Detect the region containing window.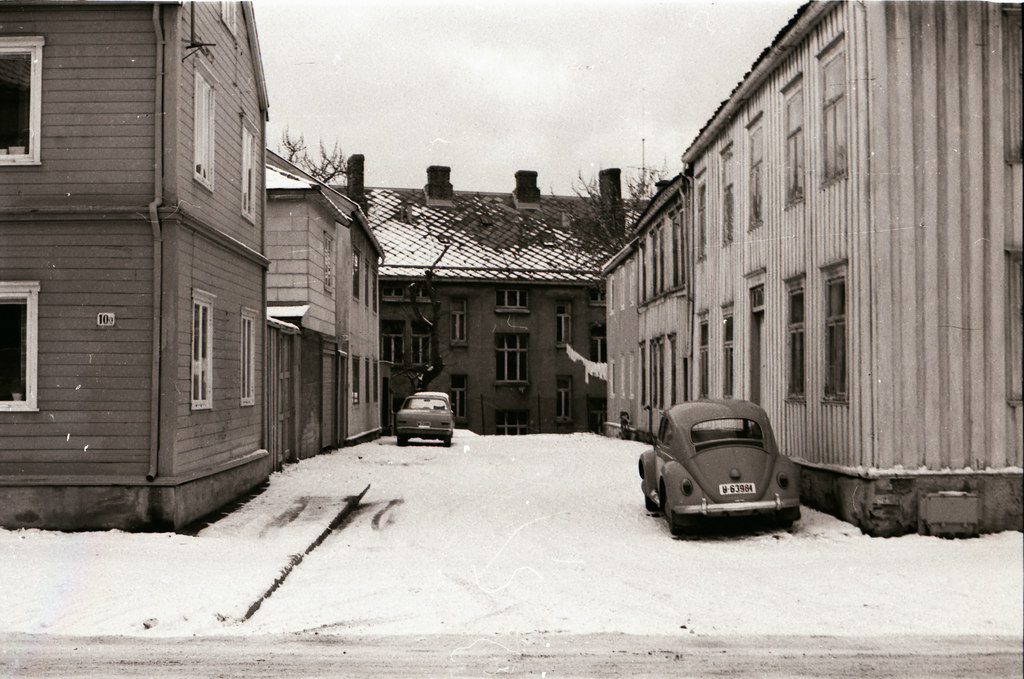
x1=348, y1=356, x2=362, y2=407.
